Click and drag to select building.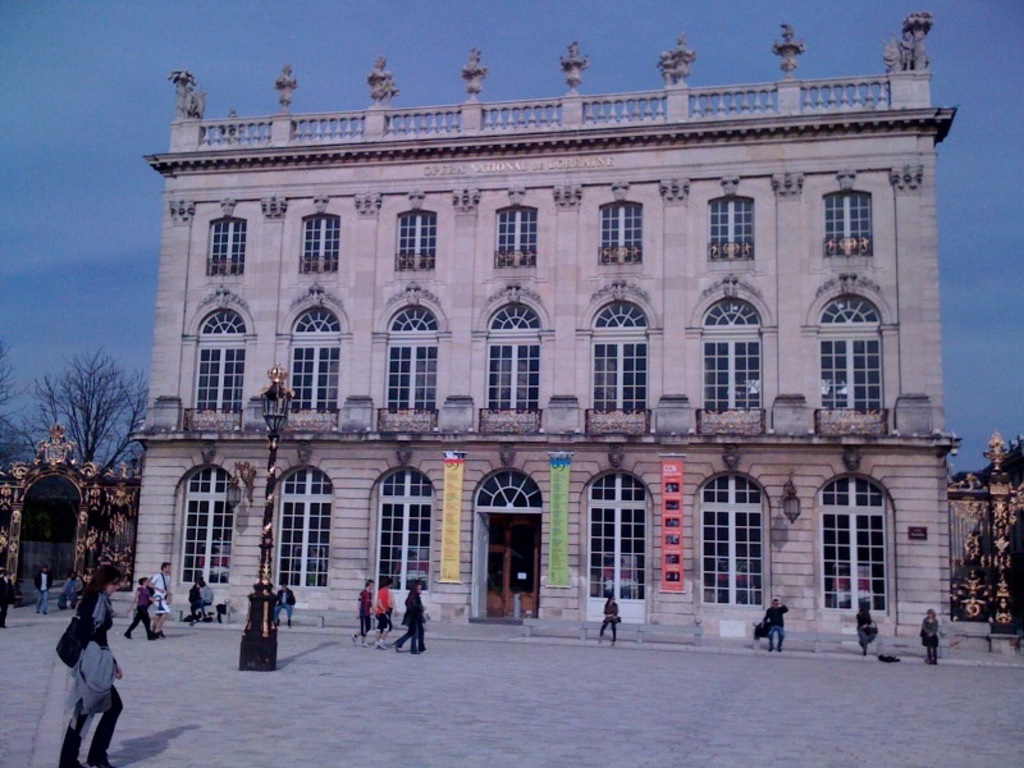
Selection: bbox(124, 8, 963, 653).
